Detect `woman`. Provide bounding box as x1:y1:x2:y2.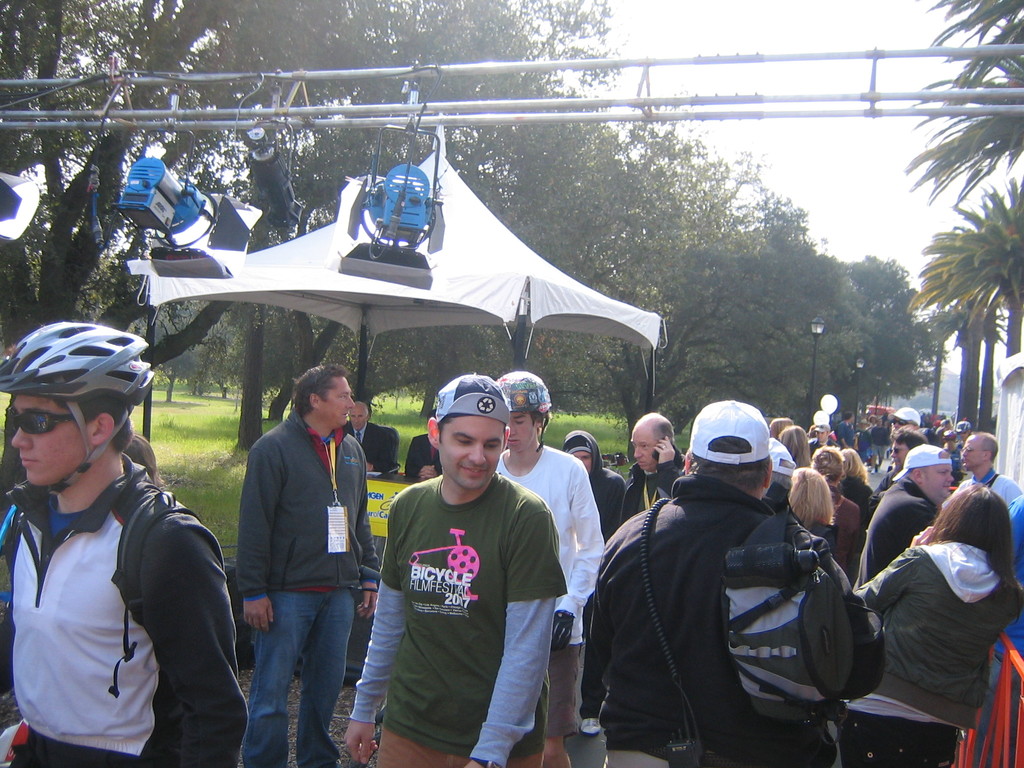
941:432:965:479.
